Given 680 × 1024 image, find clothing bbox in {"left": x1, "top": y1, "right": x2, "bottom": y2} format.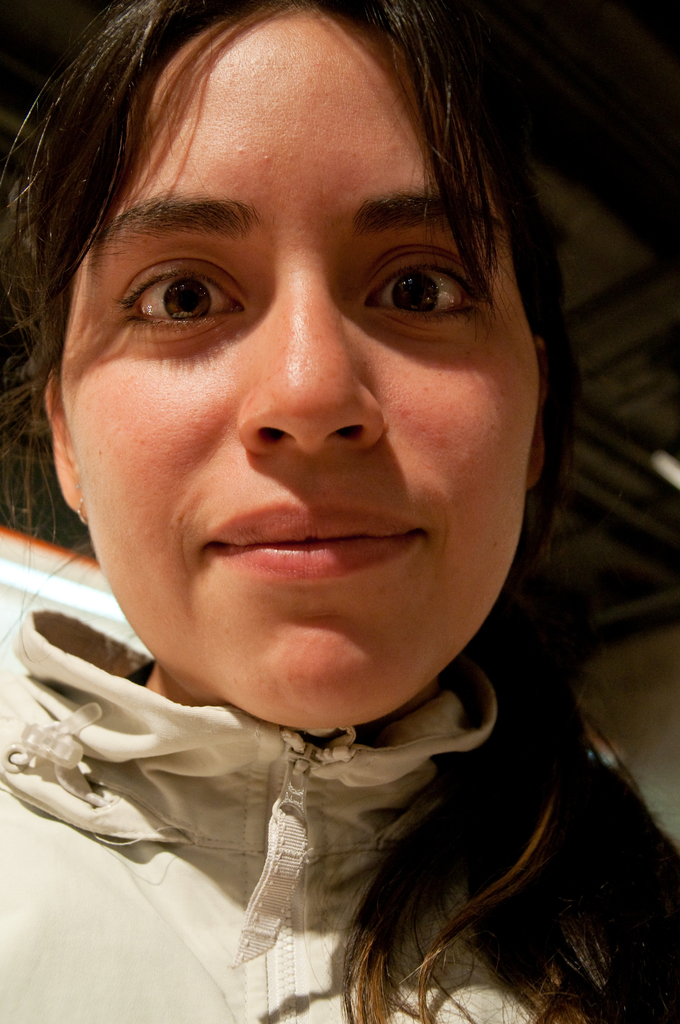
{"left": 0, "top": 625, "right": 566, "bottom": 970}.
